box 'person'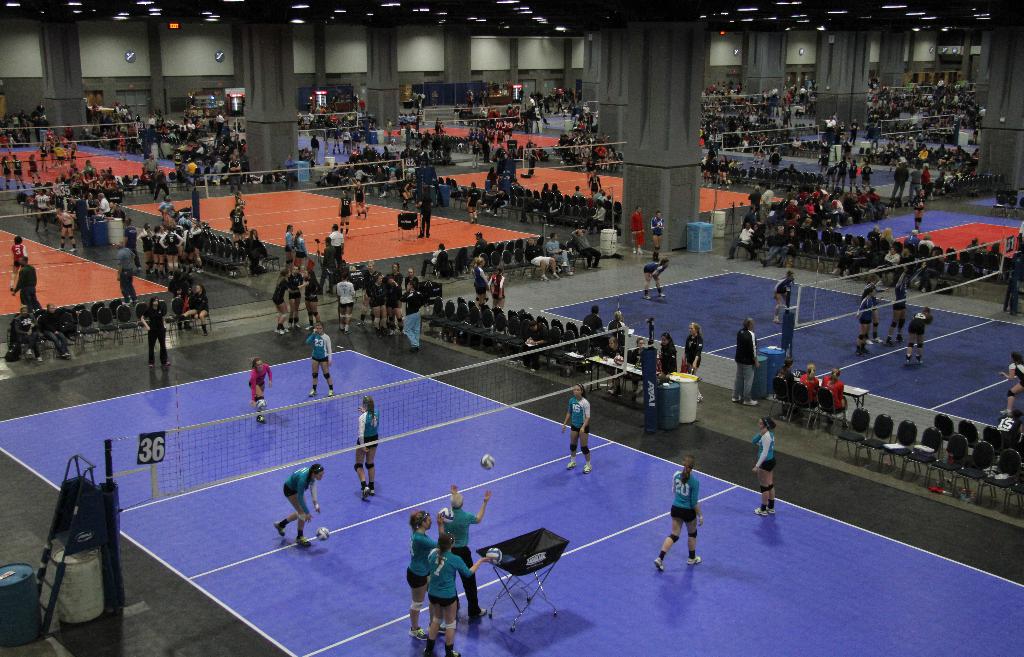
x1=428 y1=535 x2=492 y2=656
